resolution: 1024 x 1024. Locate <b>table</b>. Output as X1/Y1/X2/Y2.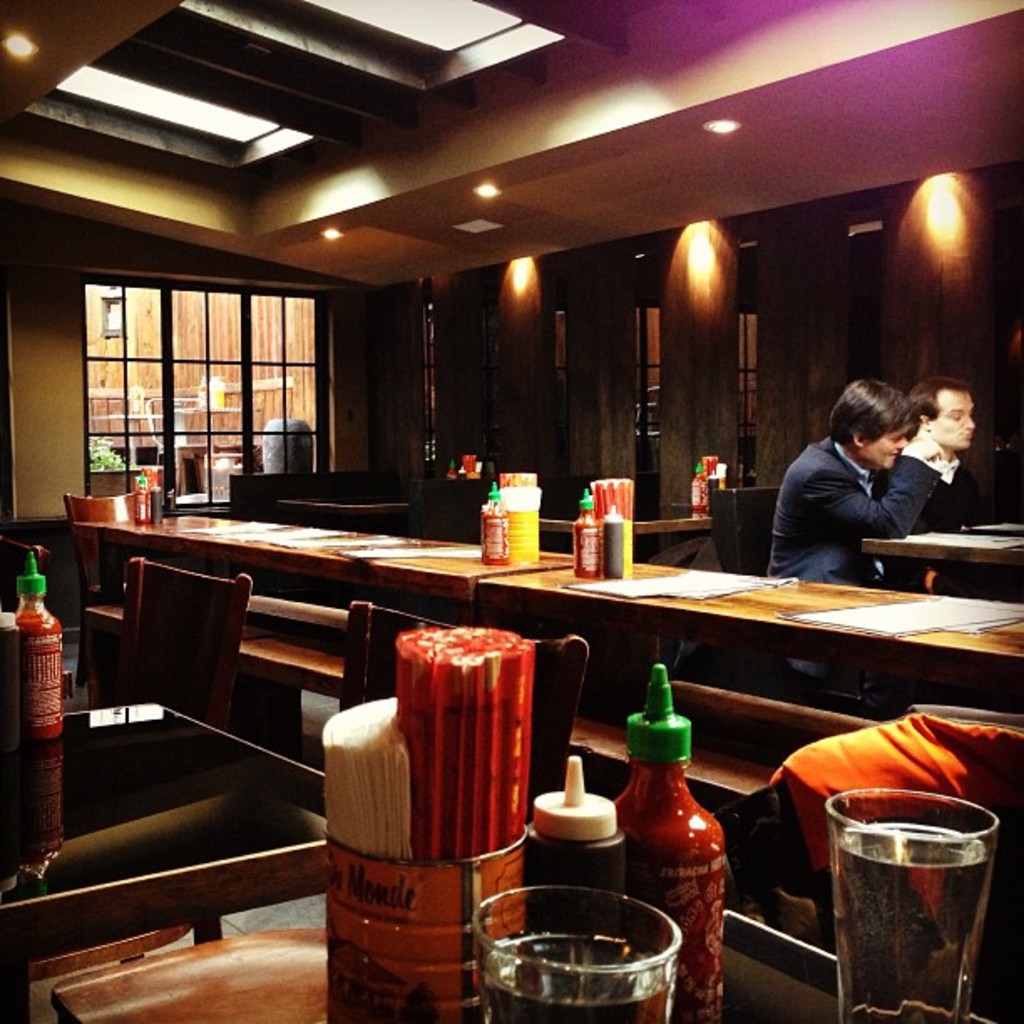
539/510/716/535.
